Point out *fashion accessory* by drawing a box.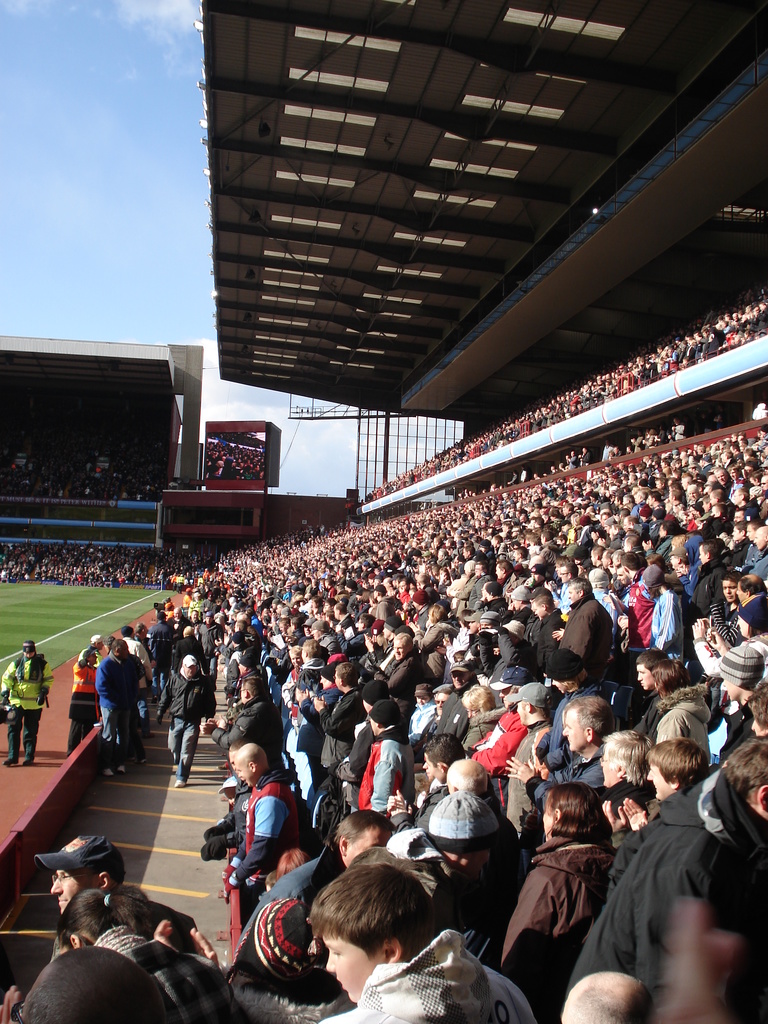
box(588, 566, 613, 589).
